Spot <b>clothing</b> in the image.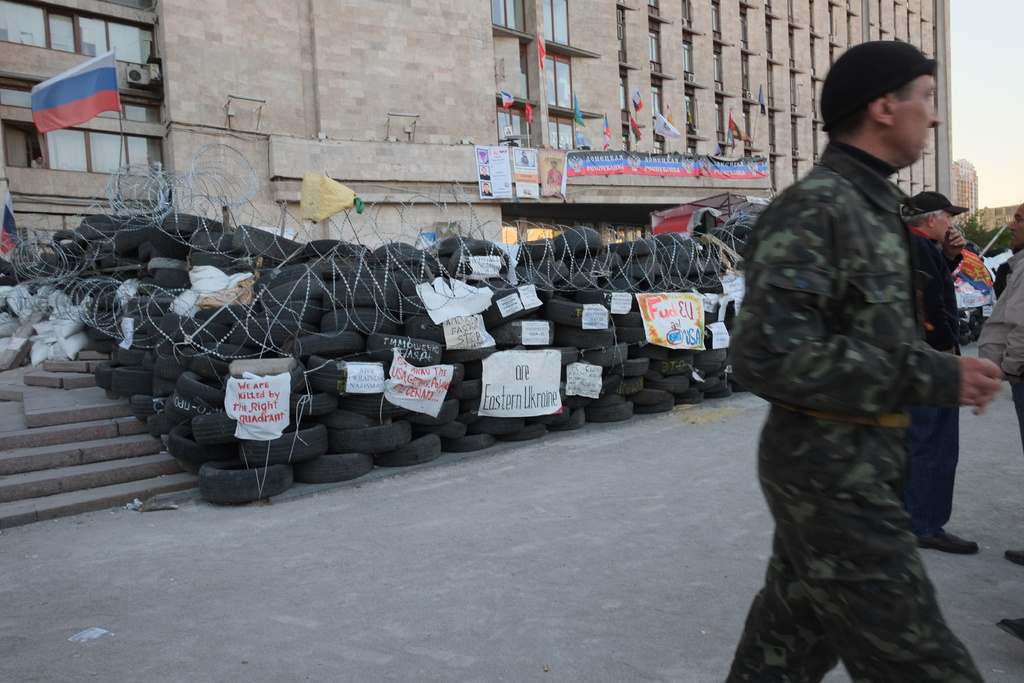
<b>clothing</b> found at <bbox>888, 229, 960, 533</bbox>.
